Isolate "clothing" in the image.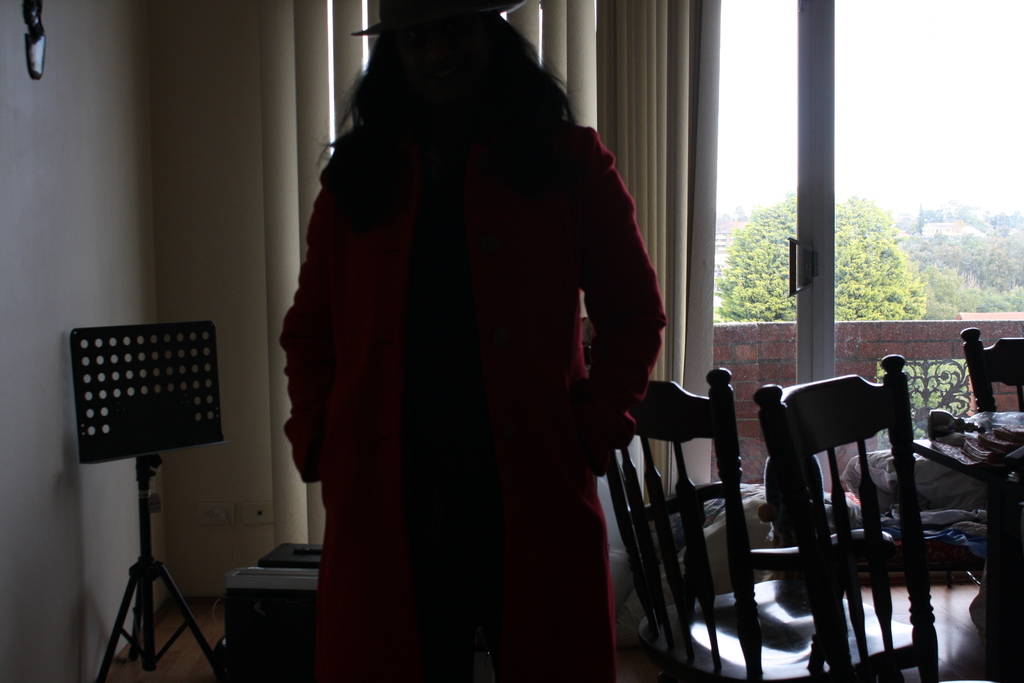
Isolated region: pyautogui.locateOnScreen(262, 40, 667, 657).
